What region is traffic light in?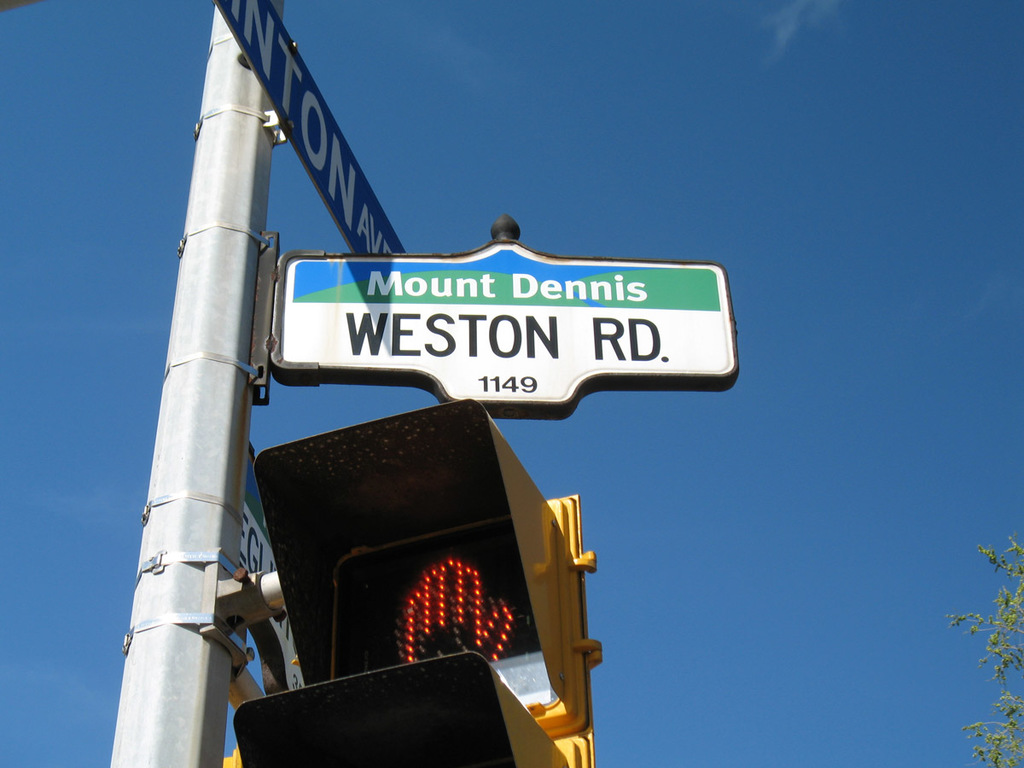
x1=233, y1=398, x2=607, y2=767.
